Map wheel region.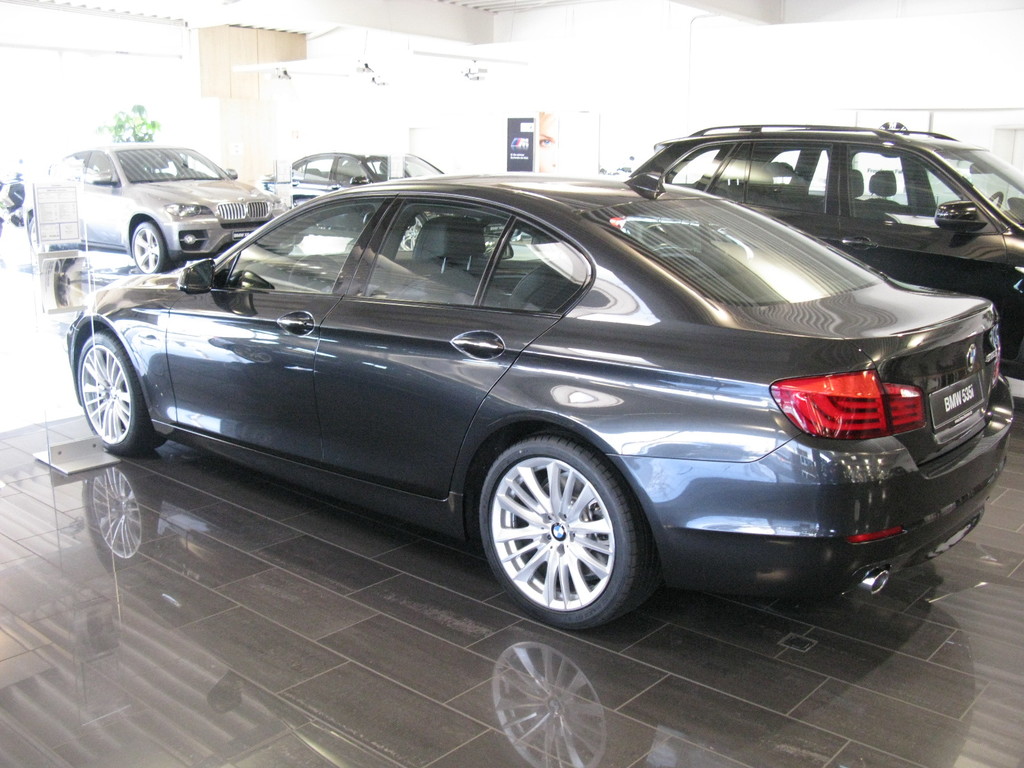
Mapped to [x1=395, y1=213, x2=426, y2=252].
